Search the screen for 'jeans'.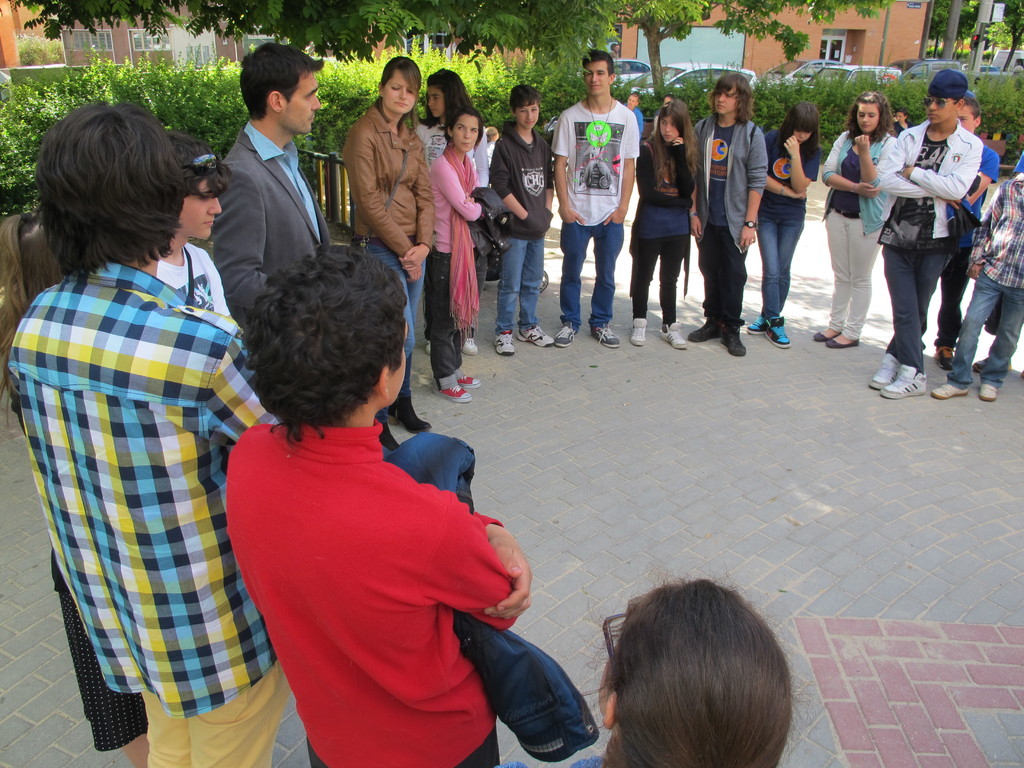
Found at pyautogui.locateOnScreen(499, 238, 541, 331).
